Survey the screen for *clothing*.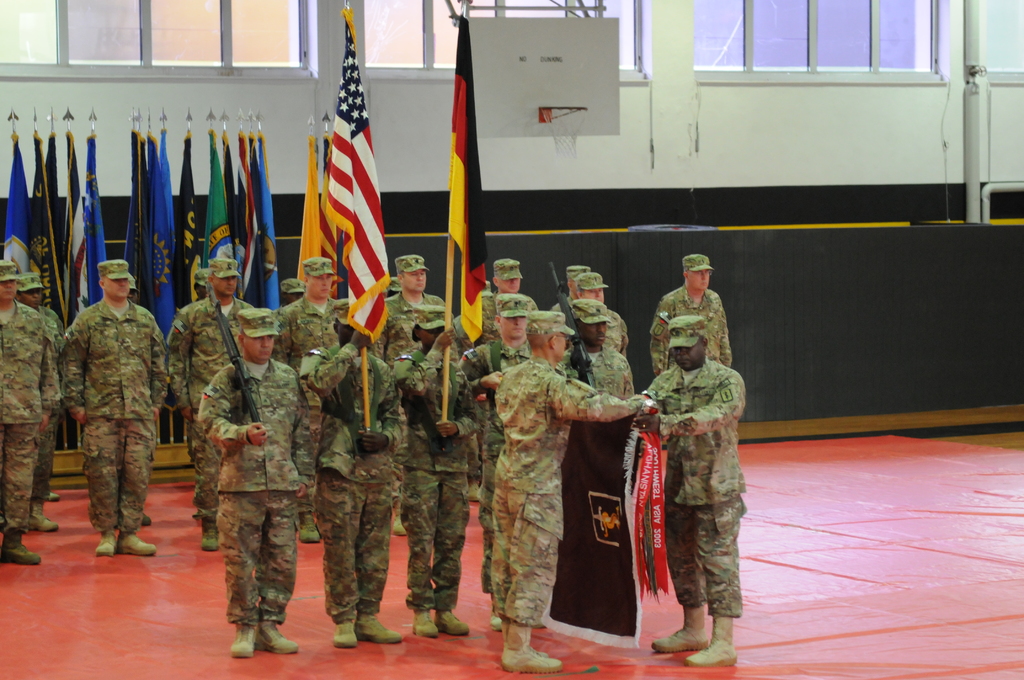
Survey found: 603,306,627,364.
